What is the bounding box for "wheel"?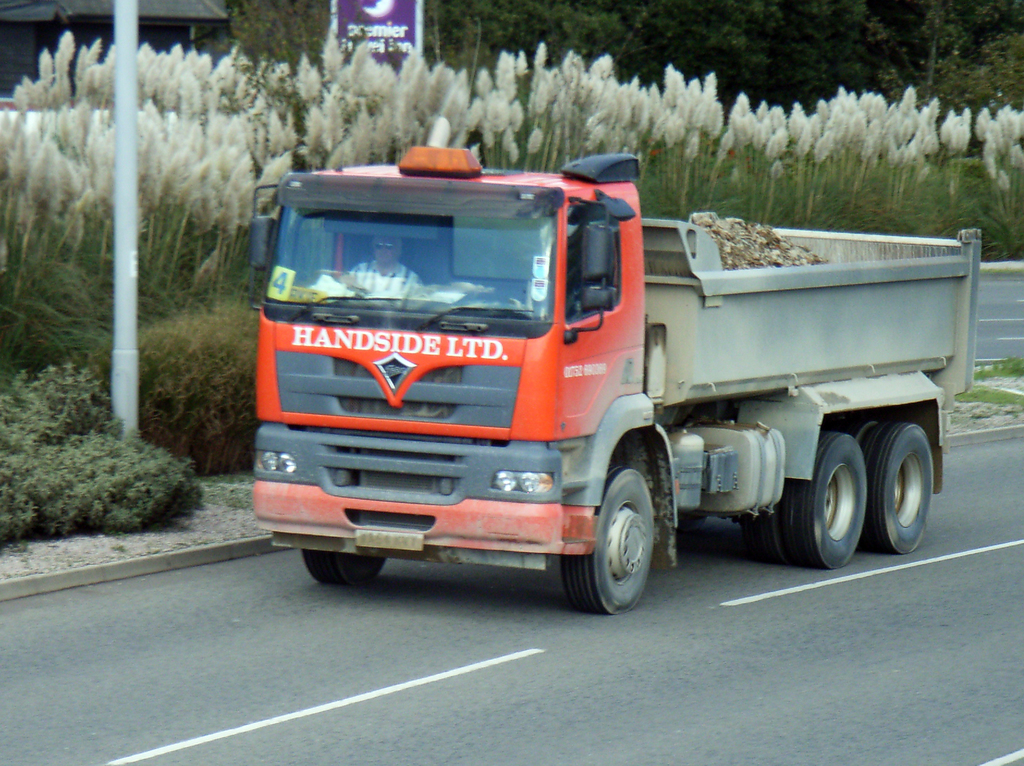
detection(829, 421, 879, 440).
